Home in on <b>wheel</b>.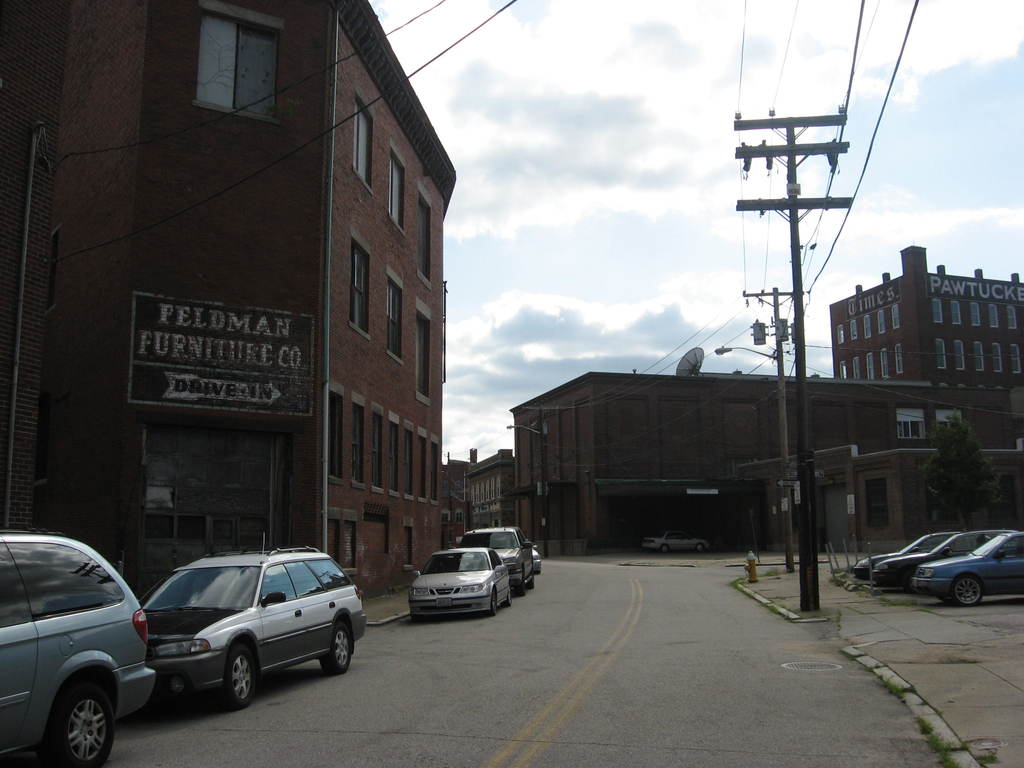
Homed in at 952/574/982/604.
